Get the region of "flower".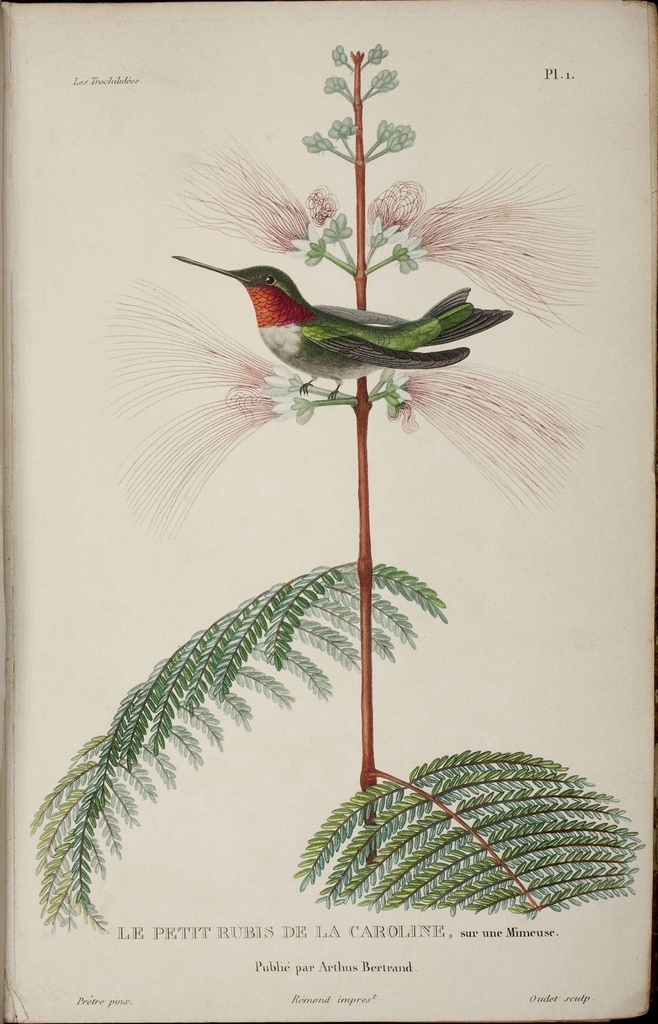
[x1=396, y1=364, x2=588, y2=496].
